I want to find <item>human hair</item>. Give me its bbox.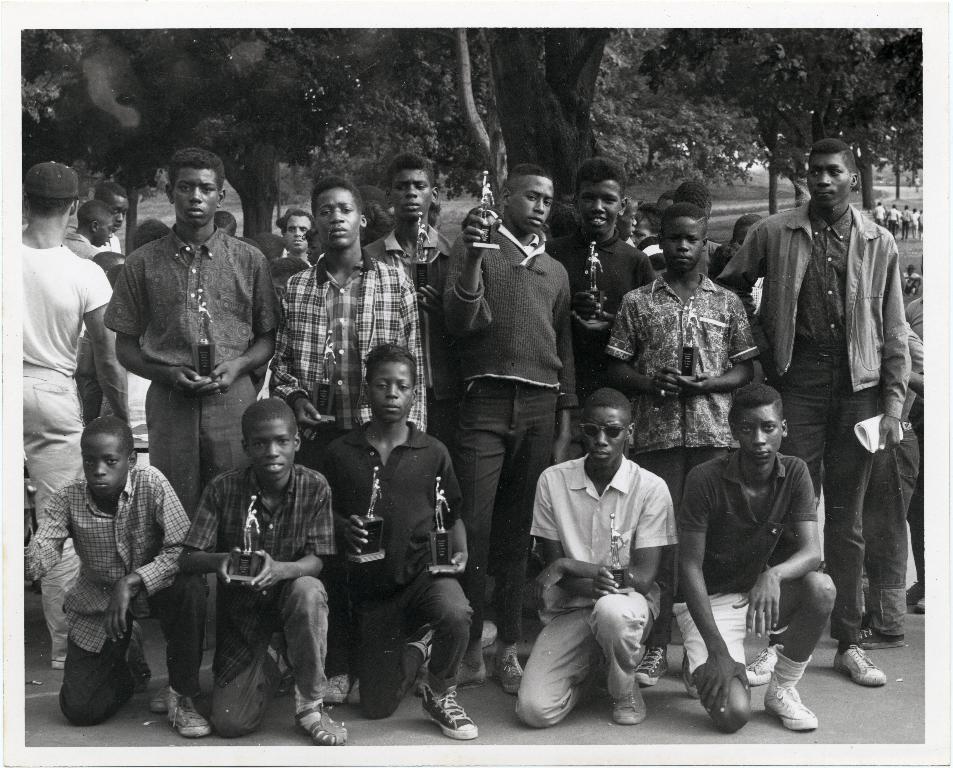
bbox=(578, 388, 633, 423).
